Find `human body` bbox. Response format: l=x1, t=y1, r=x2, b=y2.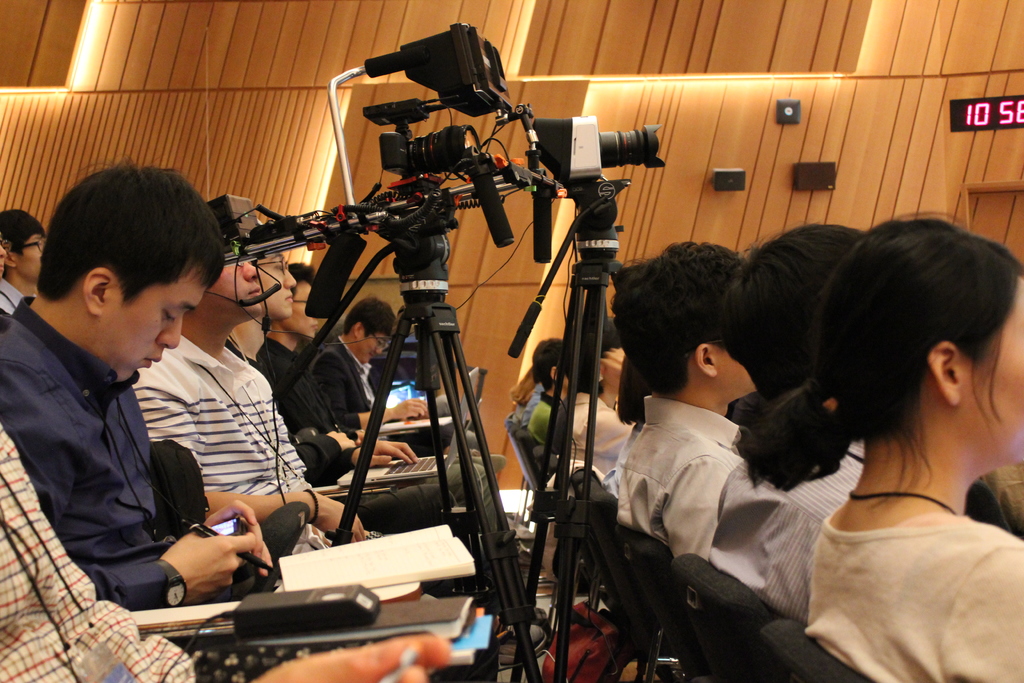
l=741, t=211, r=1023, b=661.
